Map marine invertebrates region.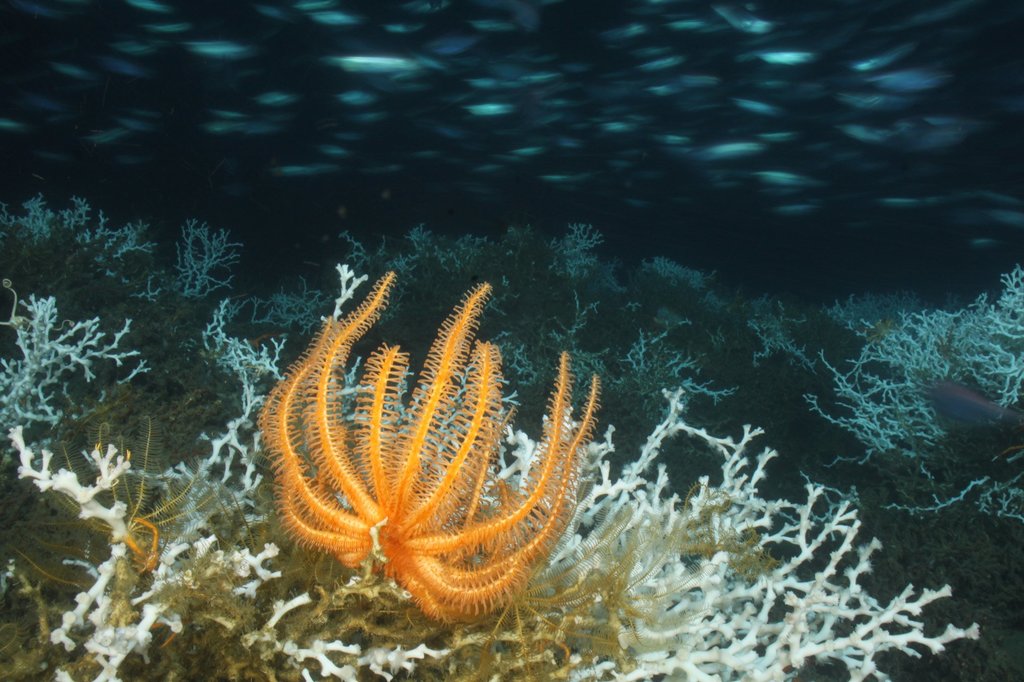
Mapped to crop(265, 262, 627, 645).
